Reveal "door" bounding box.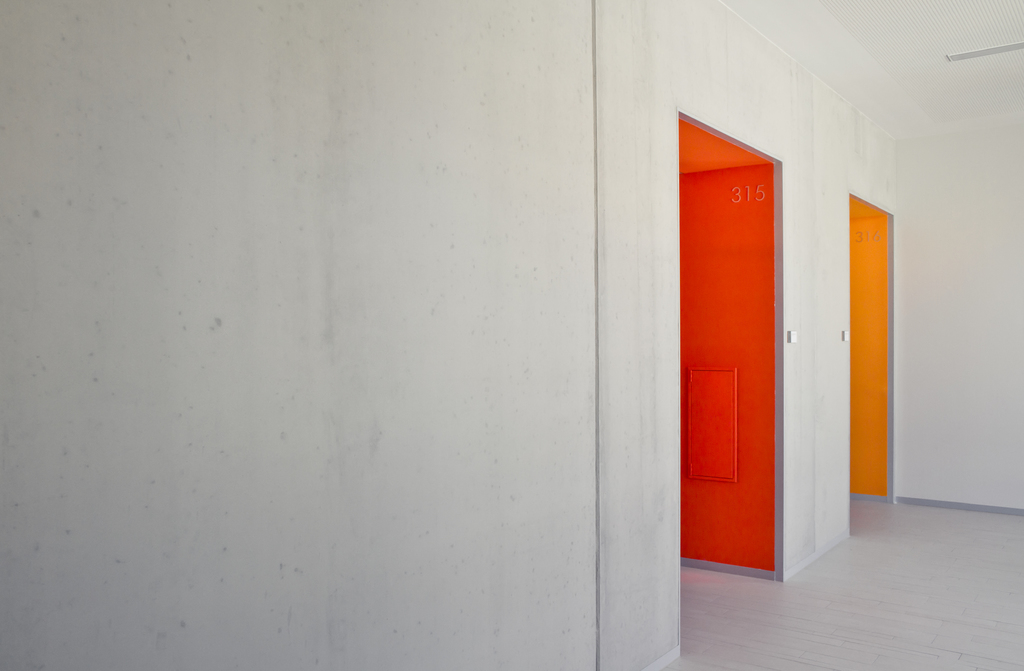
Revealed: box=[850, 215, 887, 496].
